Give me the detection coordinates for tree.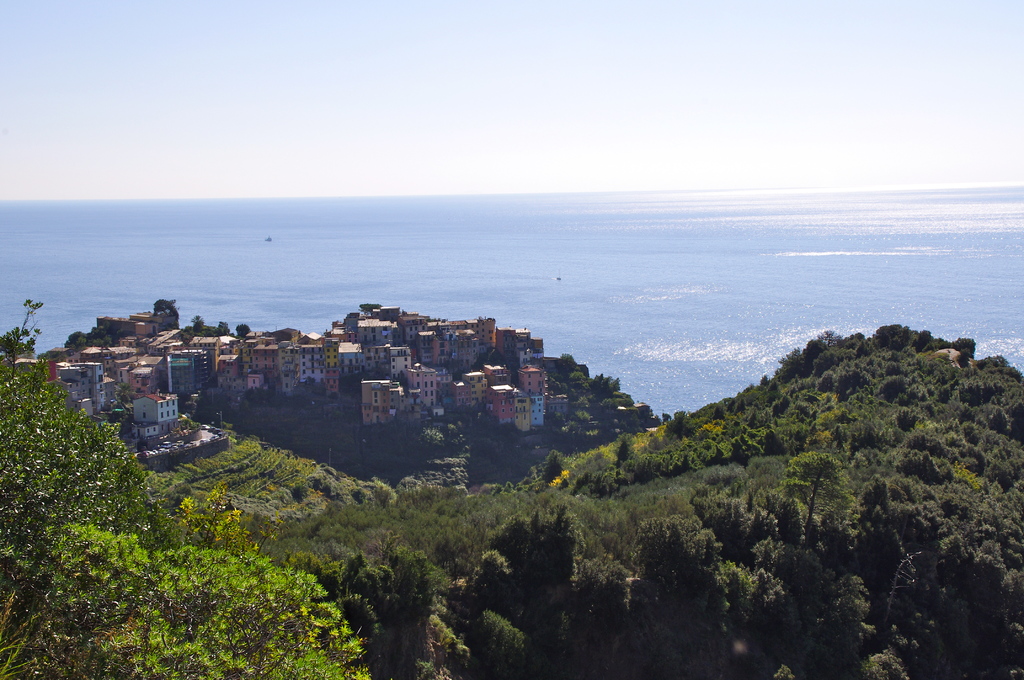
box=[3, 295, 233, 679].
